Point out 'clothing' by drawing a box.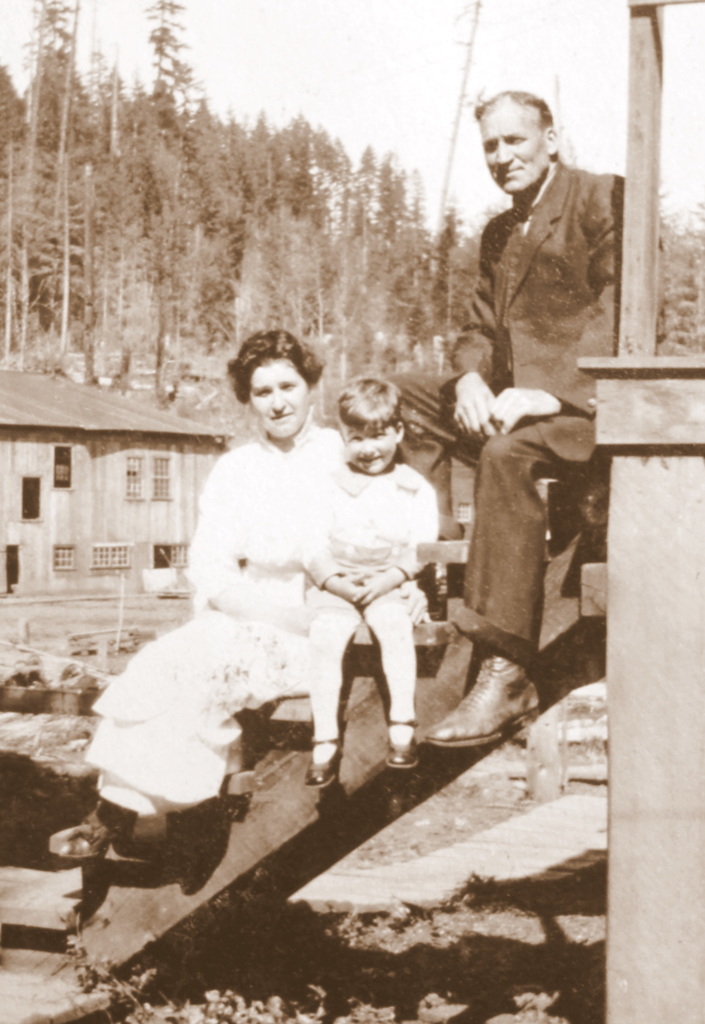
<box>293,449,430,746</box>.
